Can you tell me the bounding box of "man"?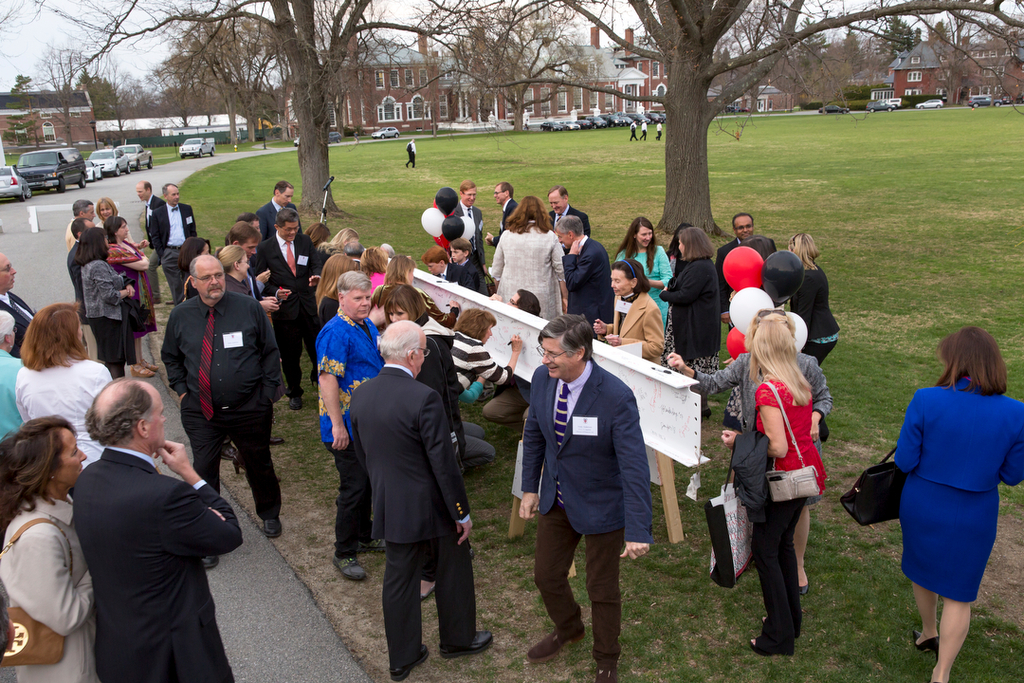
59,373,265,677.
